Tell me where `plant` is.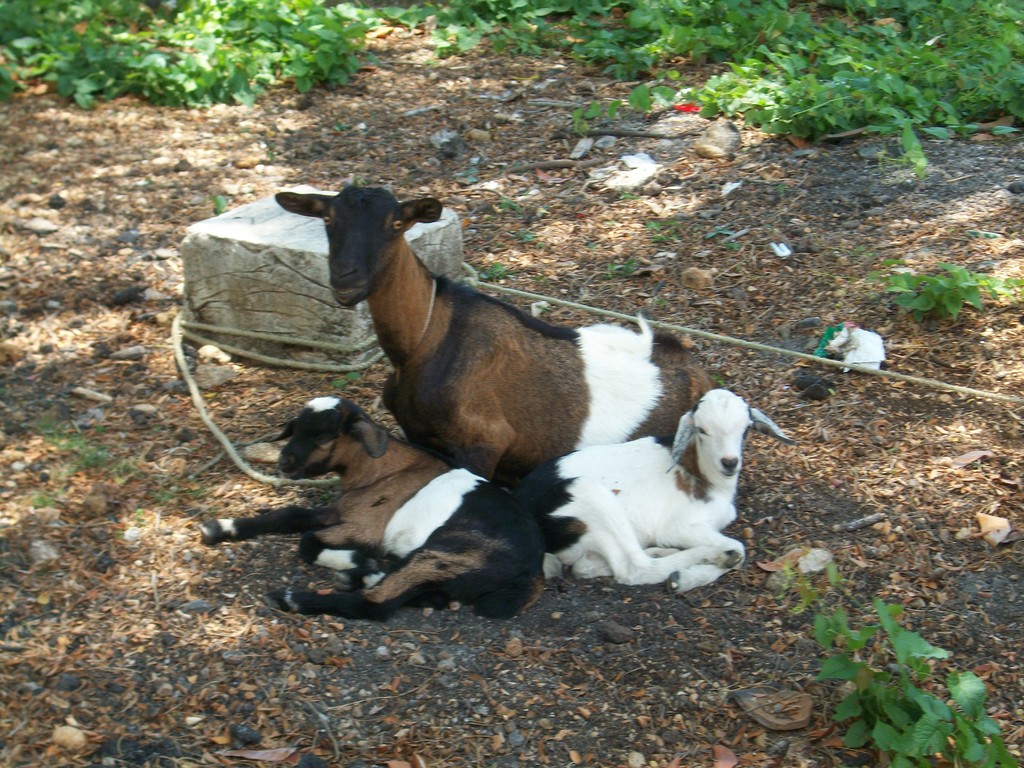
`plant` is at 131/506/143/524.
